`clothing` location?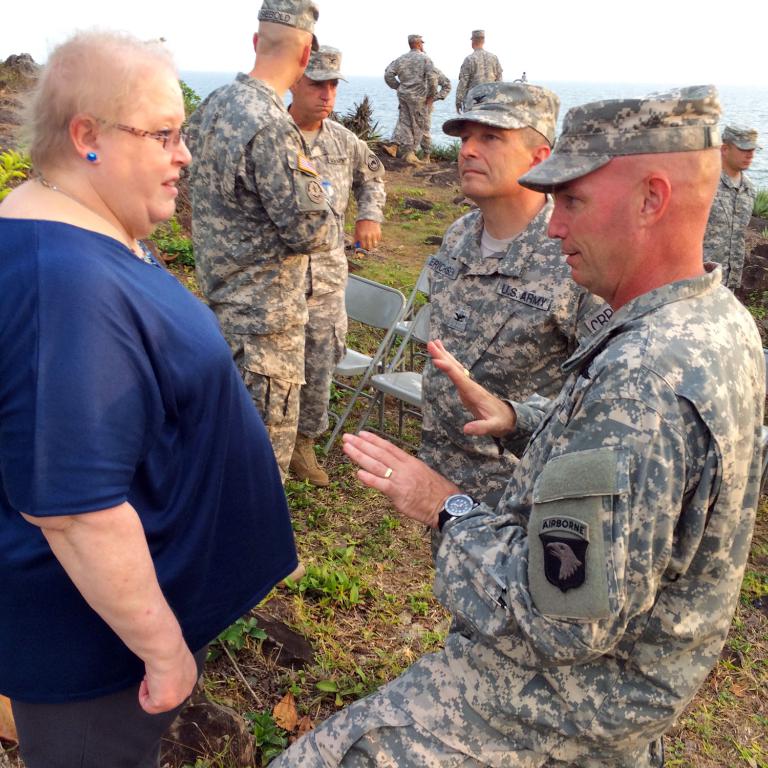
[left=264, top=262, right=767, bottom=767]
